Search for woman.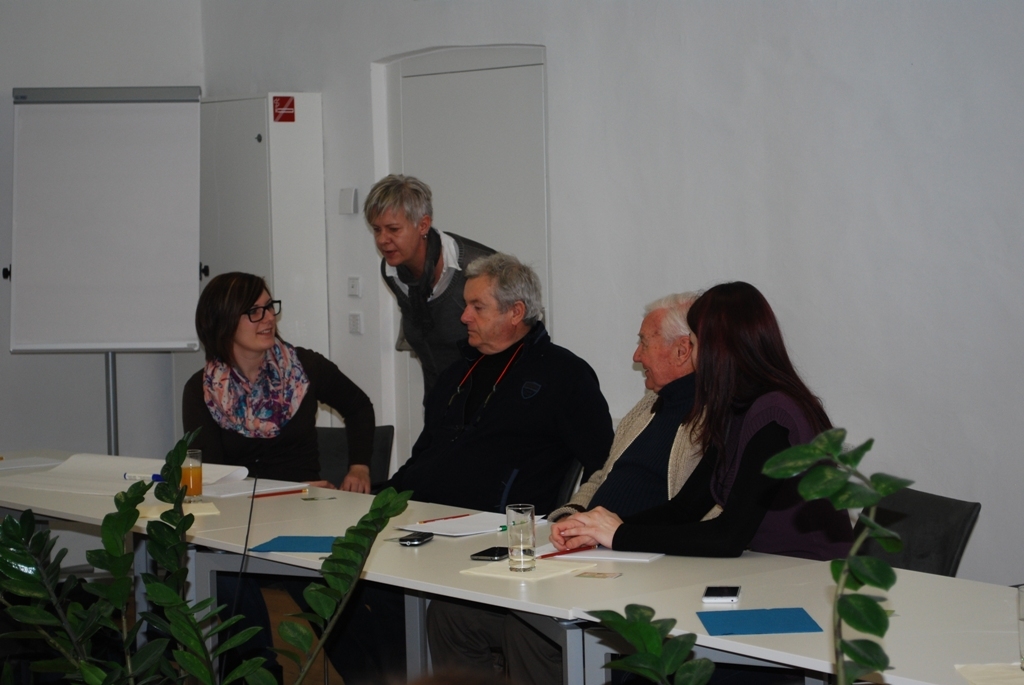
Found at (547,279,851,684).
